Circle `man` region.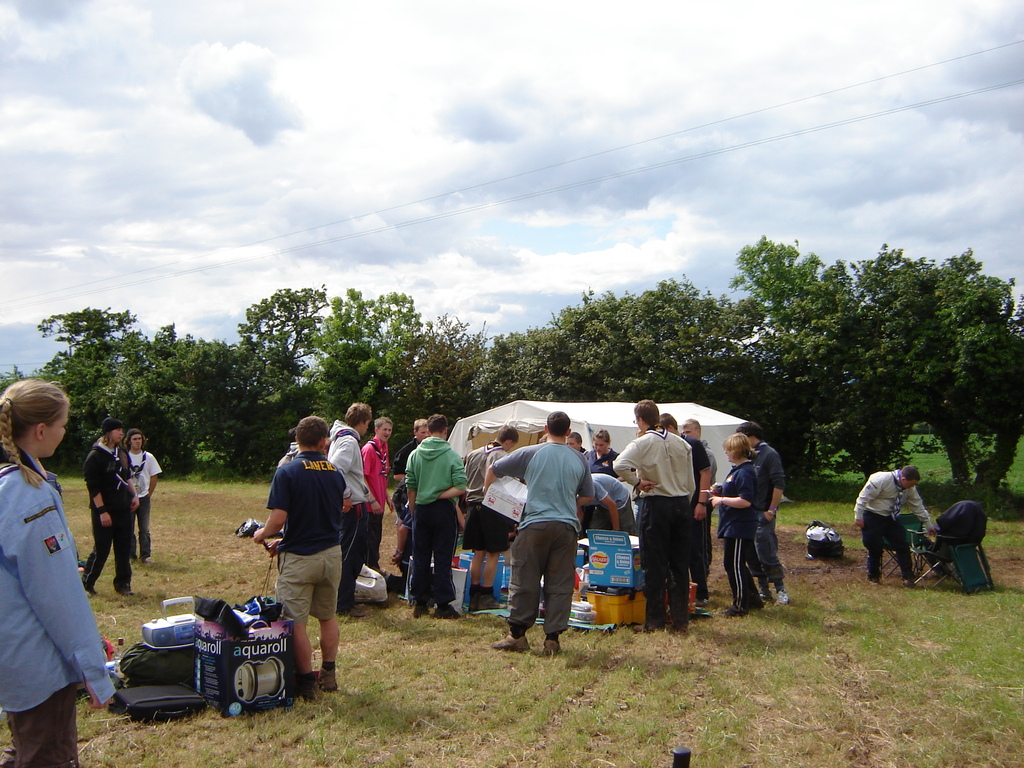
Region: select_region(657, 410, 712, 606).
